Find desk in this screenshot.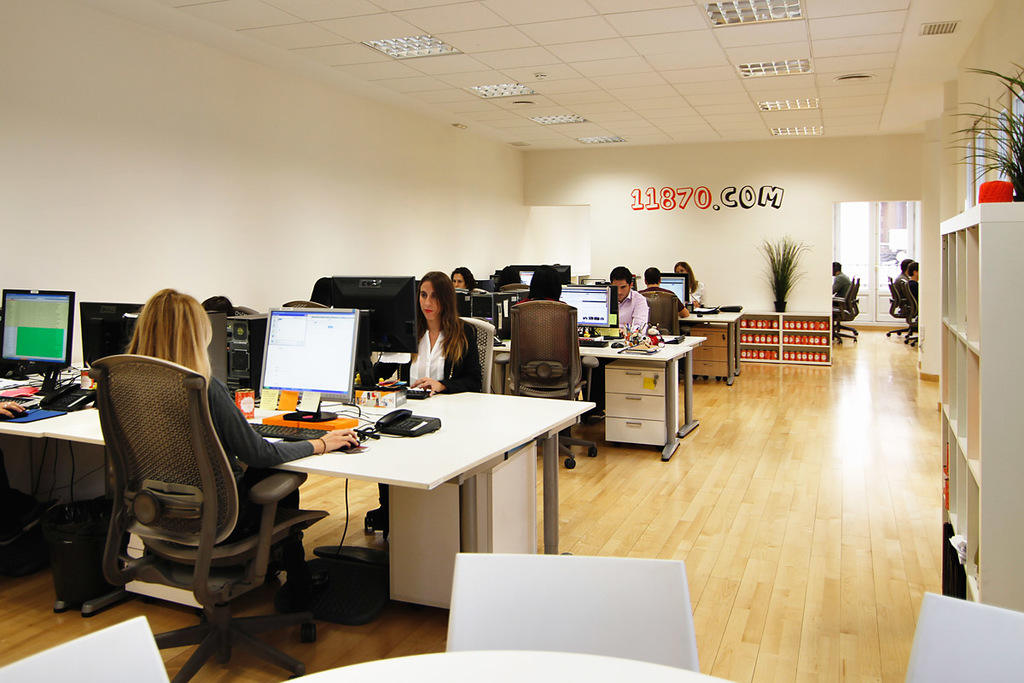
The bounding box for desk is box(0, 375, 103, 540).
